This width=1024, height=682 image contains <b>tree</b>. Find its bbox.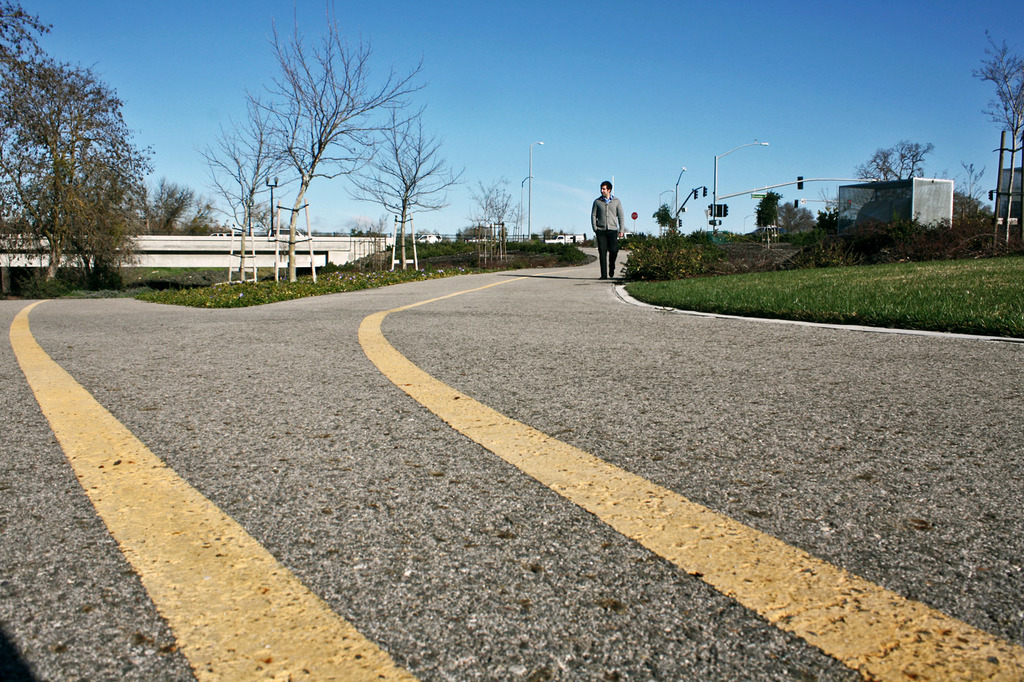
x1=975, y1=30, x2=1023, y2=143.
